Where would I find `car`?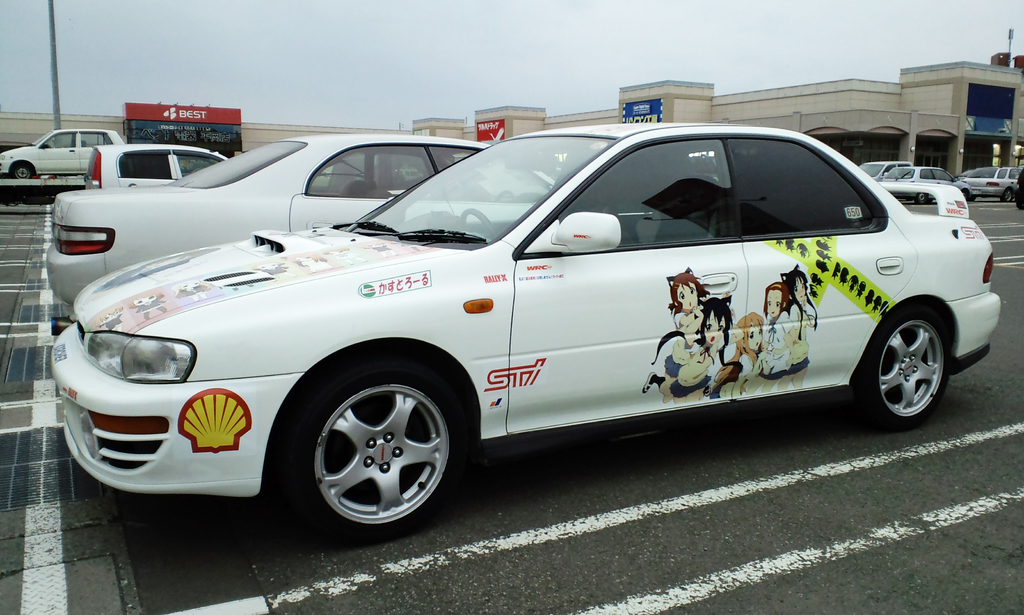
At (42,129,555,338).
